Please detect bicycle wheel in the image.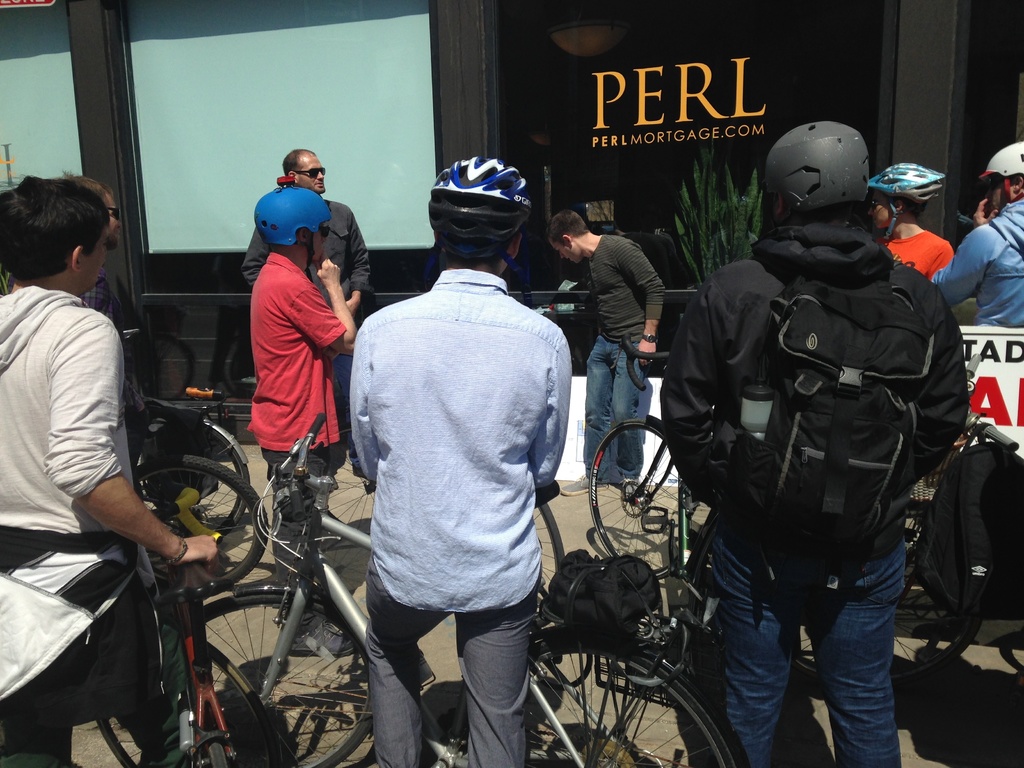
(531,499,564,602).
